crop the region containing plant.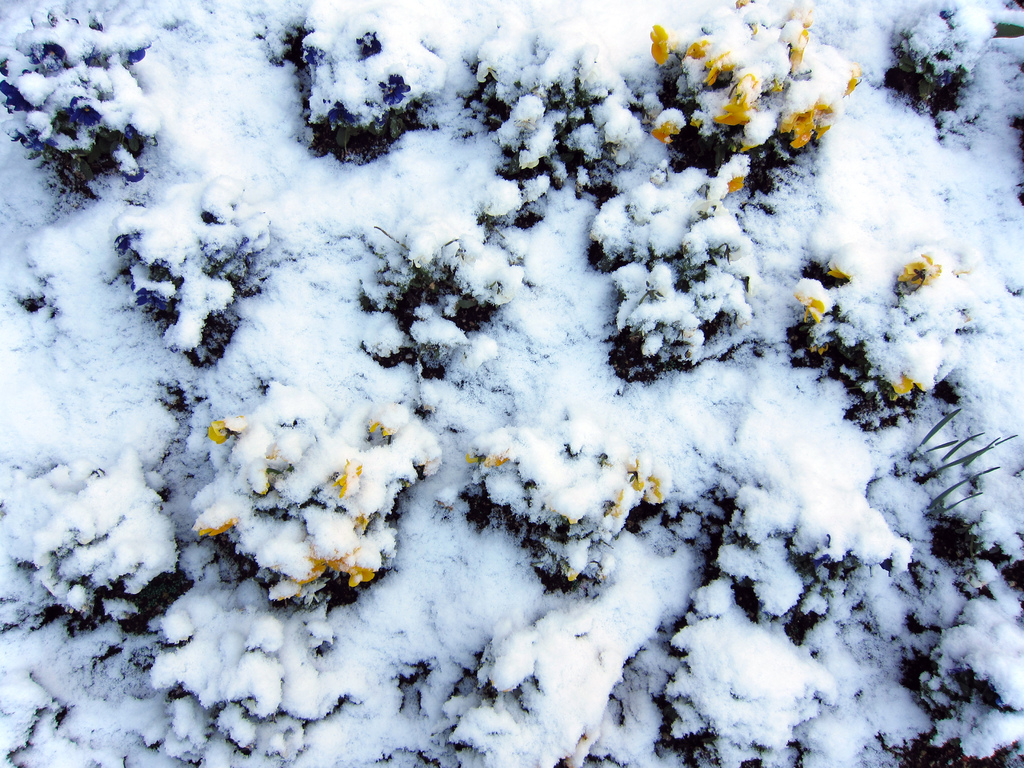
Crop region: (left=334, top=204, right=516, bottom=383).
